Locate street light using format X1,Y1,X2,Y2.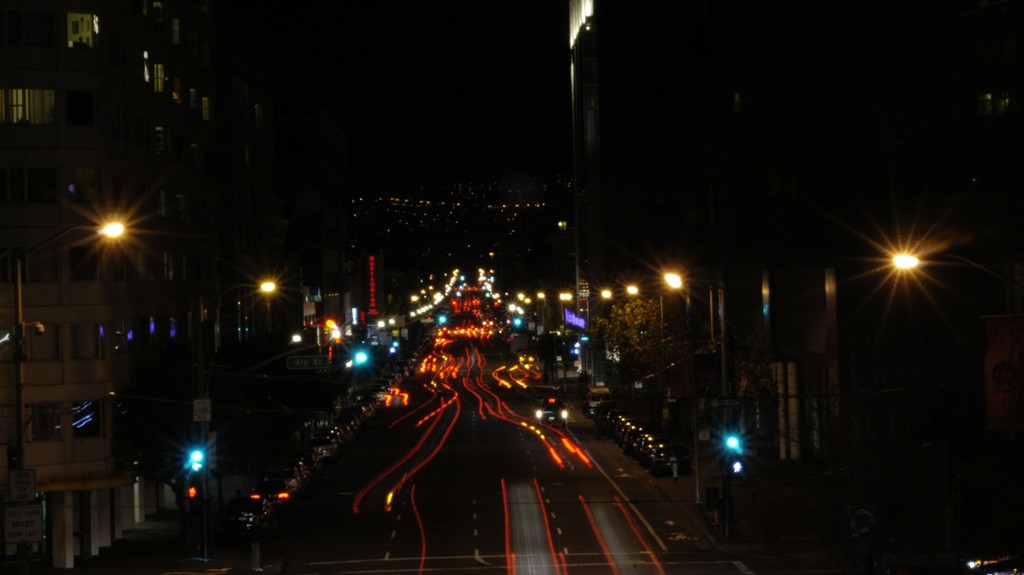
893,241,1023,286.
